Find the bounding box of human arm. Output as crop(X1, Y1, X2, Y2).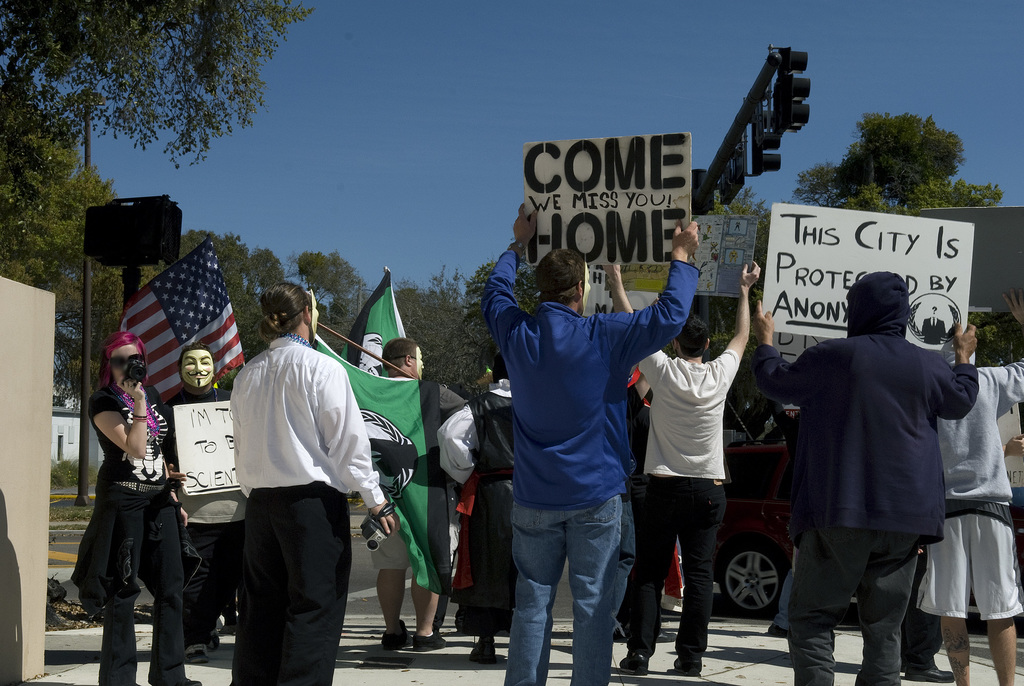
crop(483, 200, 539, 336).
